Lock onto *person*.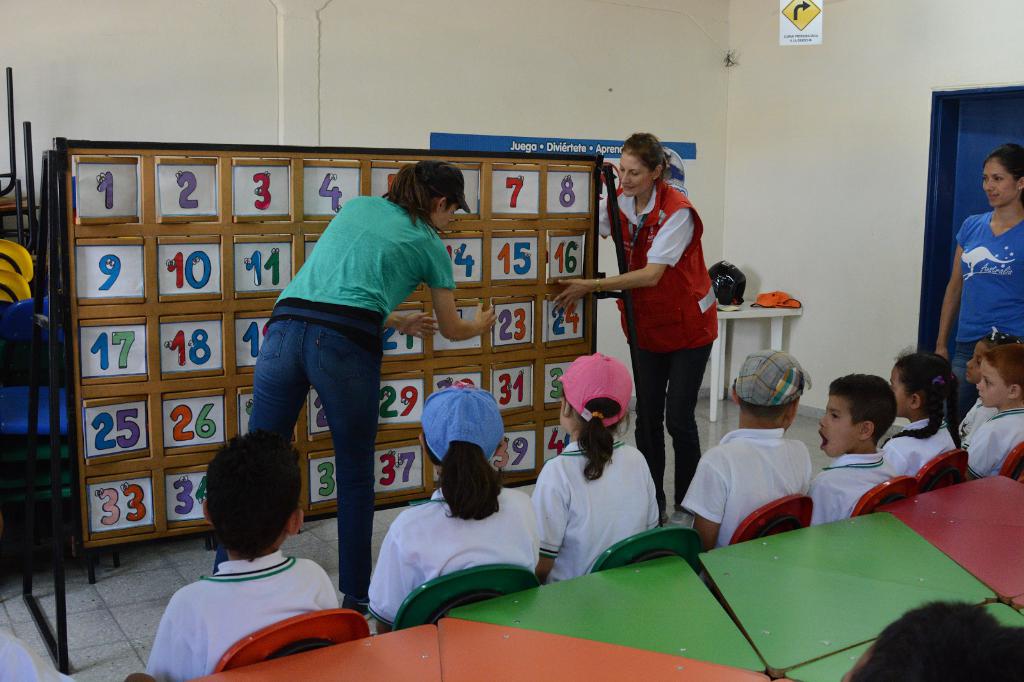
Locked: box=[881, 353, 955, 475].
